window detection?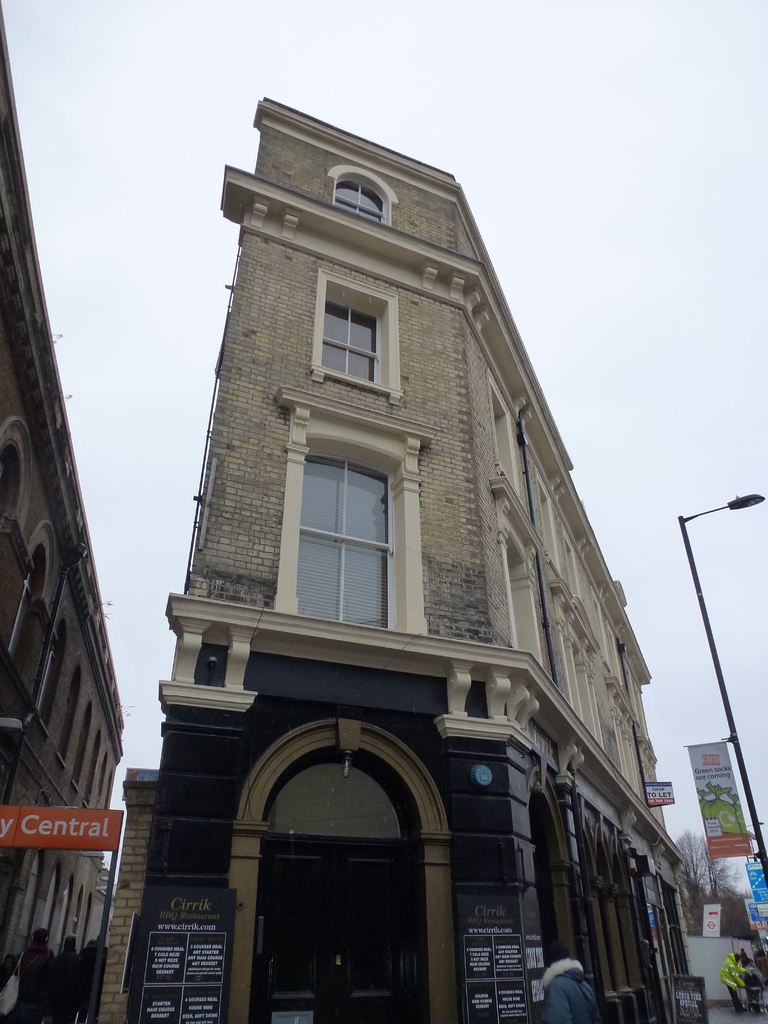
bbox=[319, 294, 374, 385]
